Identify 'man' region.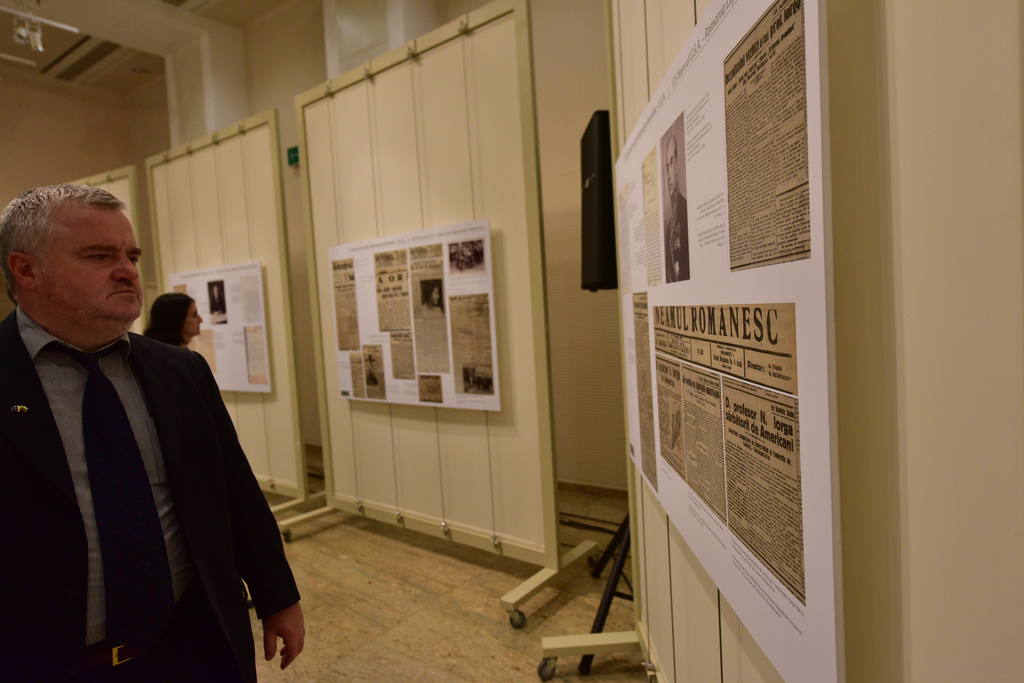
Region: [7,188,277,682].
